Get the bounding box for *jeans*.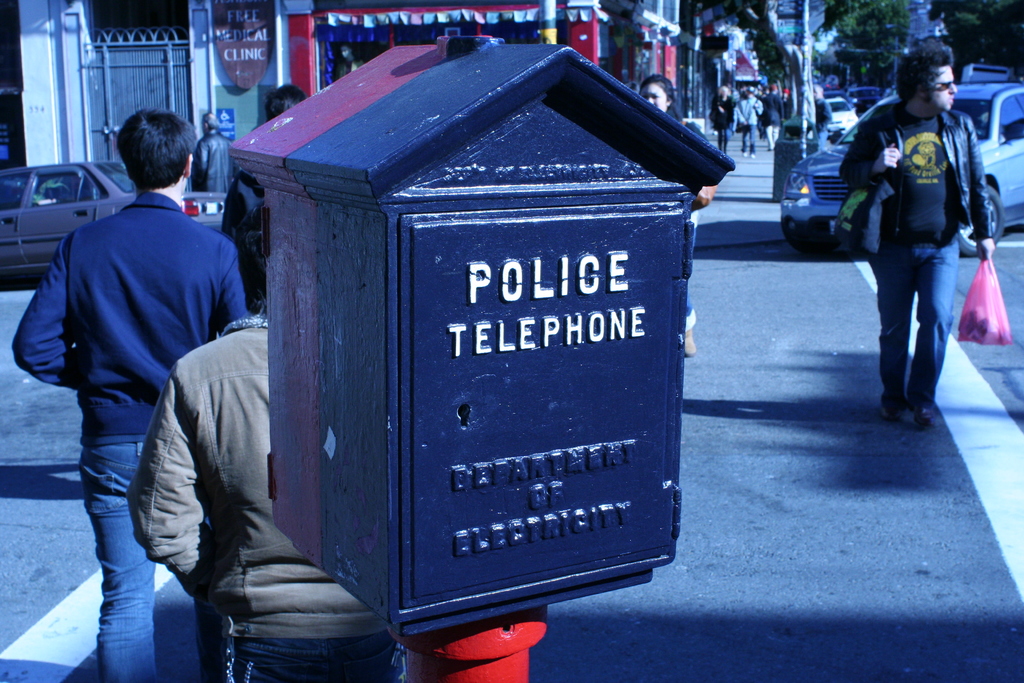
70, 443, 172, 682.
